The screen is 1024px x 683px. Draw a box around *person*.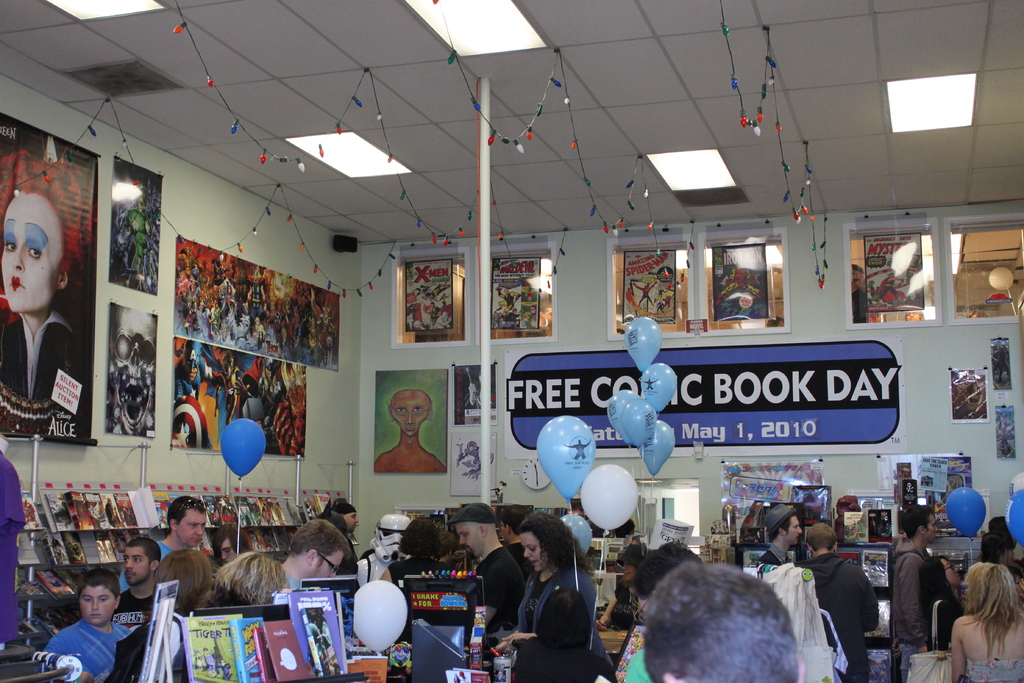
<box>790,516,878,682</box>.
